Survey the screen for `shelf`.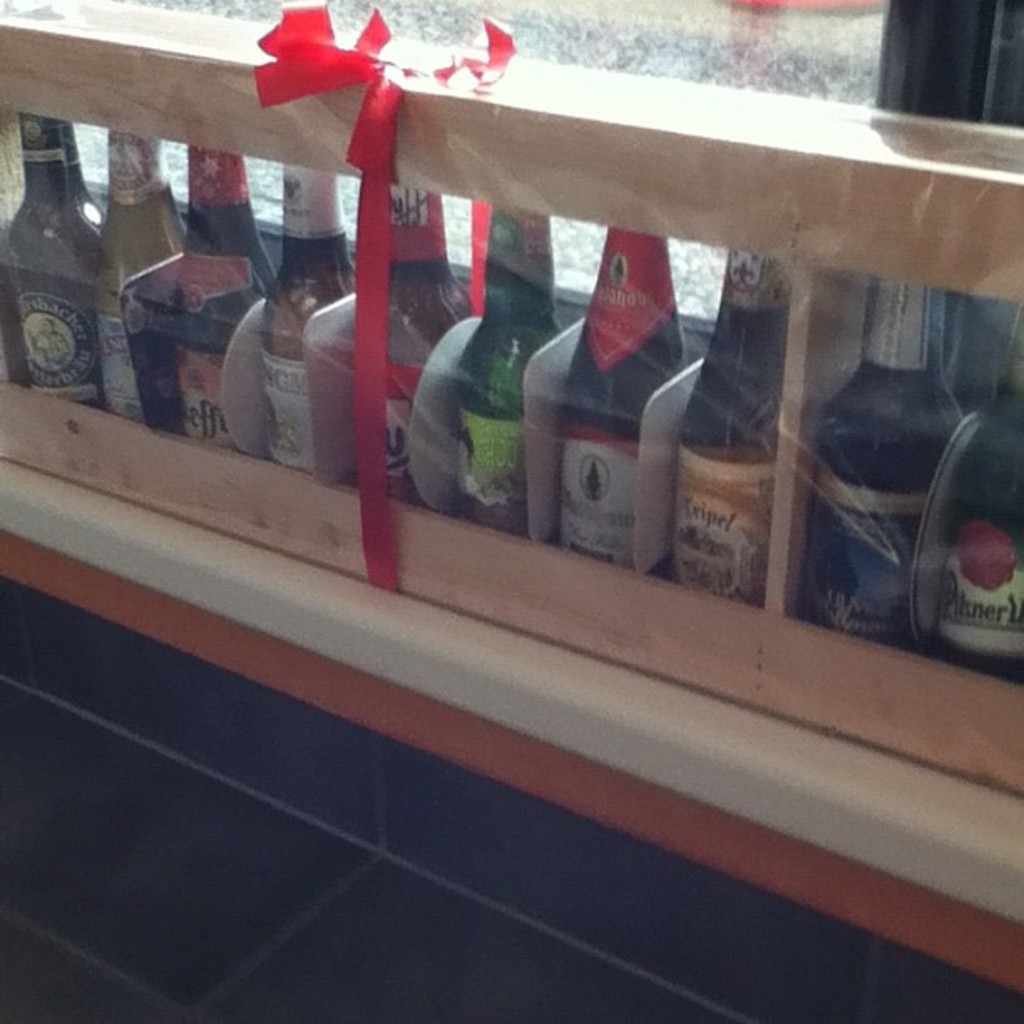
Survey found: {"left": 0, "top": 0, "right": 1022, "bottom": 812}.
